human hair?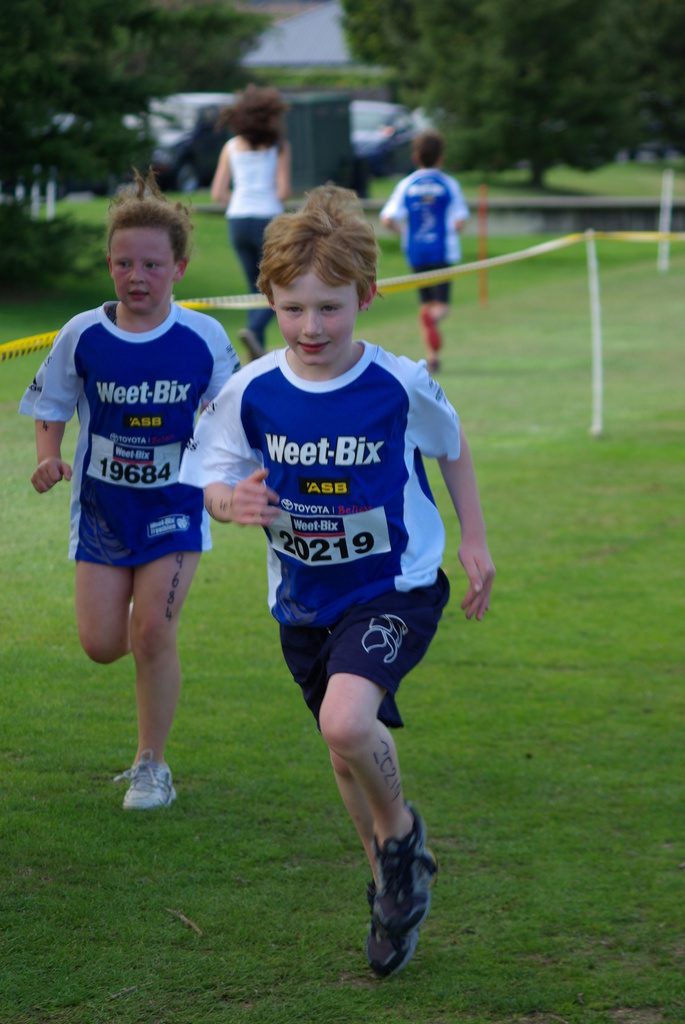
locate(408, 130, 443, 168)
